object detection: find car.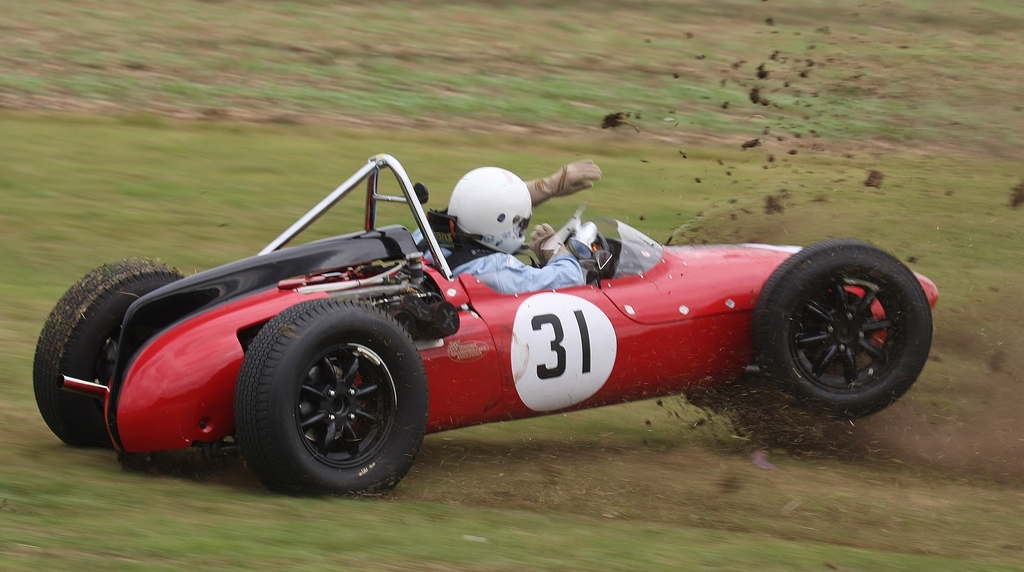
bbox=(32, 152, 937, 502).
